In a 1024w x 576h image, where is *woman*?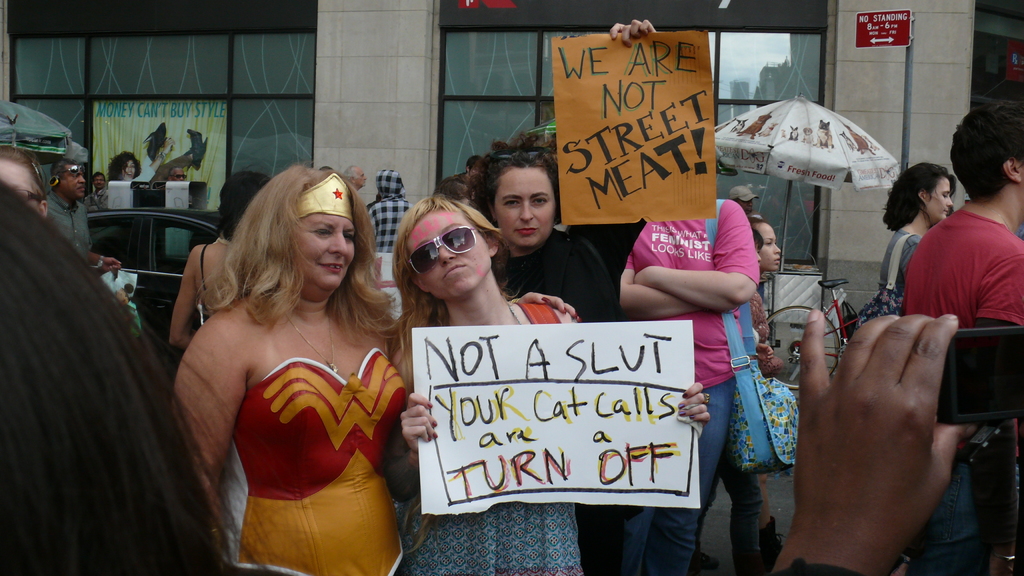
(375,190,714,575).
